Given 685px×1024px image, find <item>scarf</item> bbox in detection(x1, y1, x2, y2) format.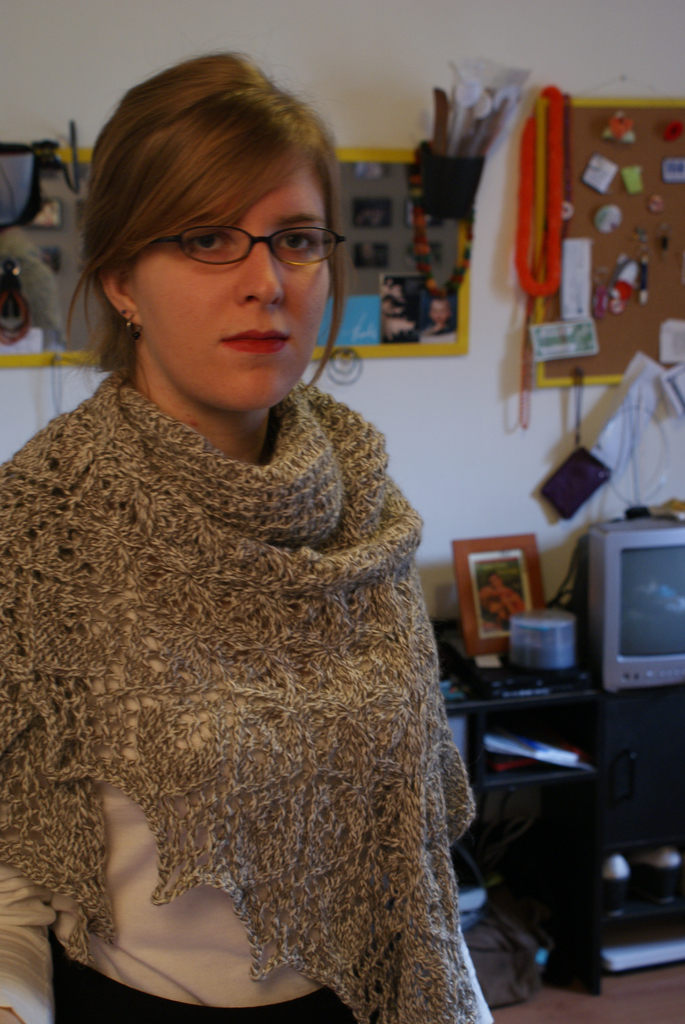
detection(0, 360, 479, 1023).
